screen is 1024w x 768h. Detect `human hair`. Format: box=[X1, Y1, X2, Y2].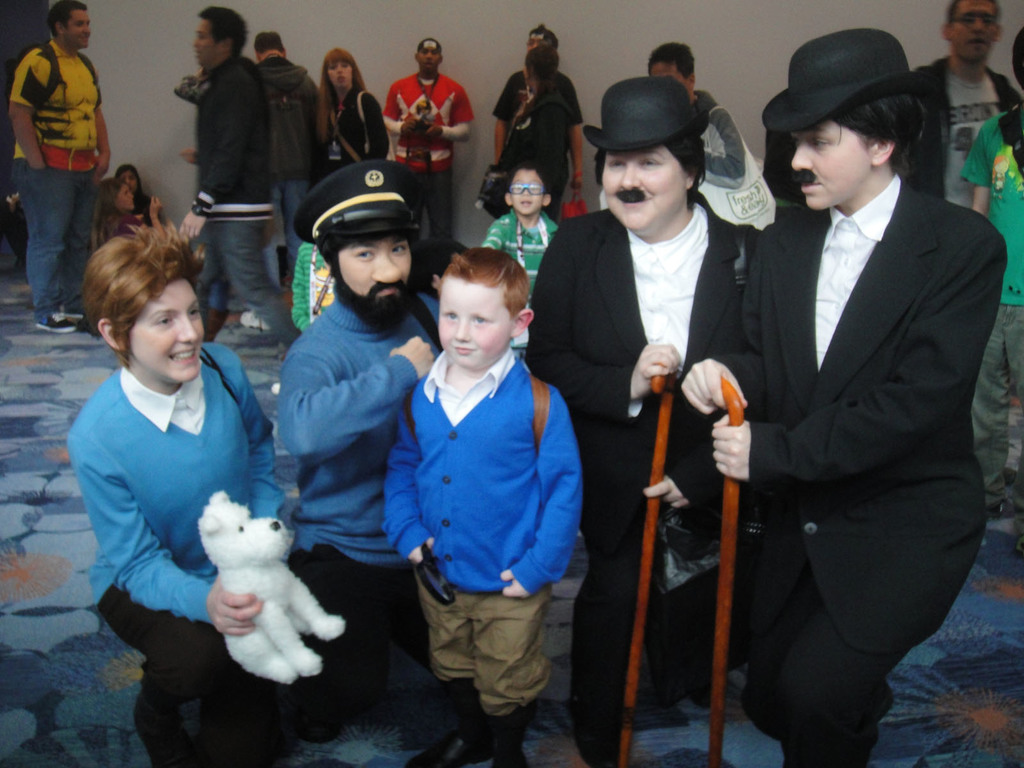
box=[825, 97, 925, 179].
